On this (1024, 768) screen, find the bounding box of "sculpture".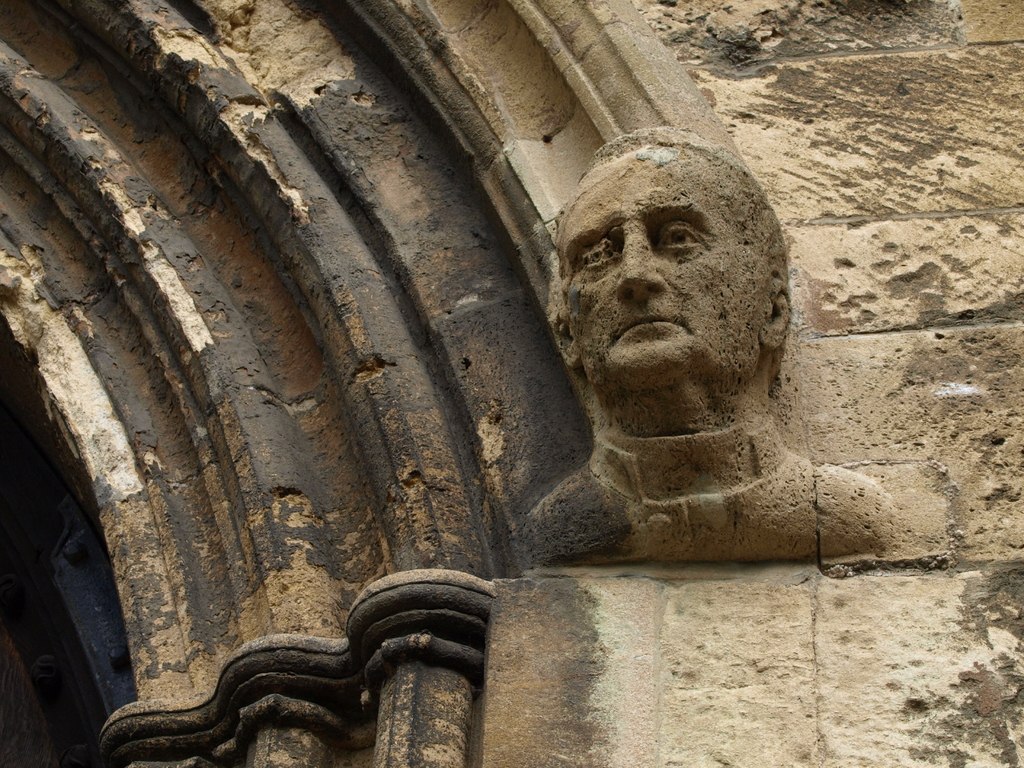
Bounding box: (left=511, top=115, right=895, bottom=566).
